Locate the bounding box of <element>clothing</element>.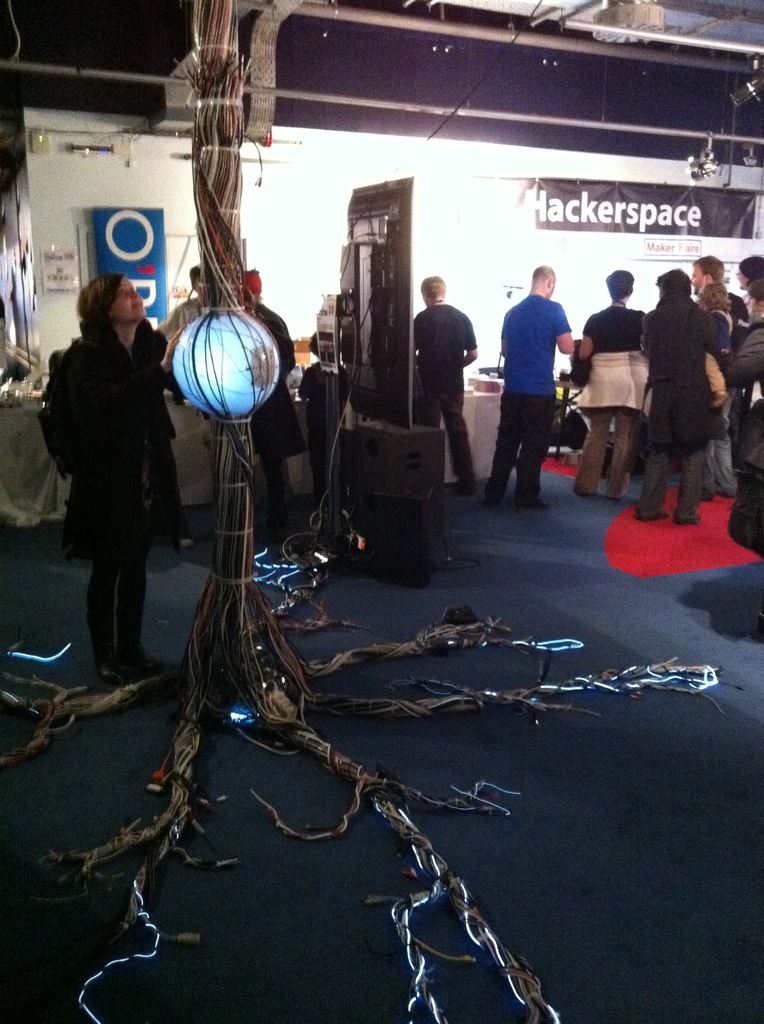
Bounding box: l=243, t=264, r=257, b=299.
